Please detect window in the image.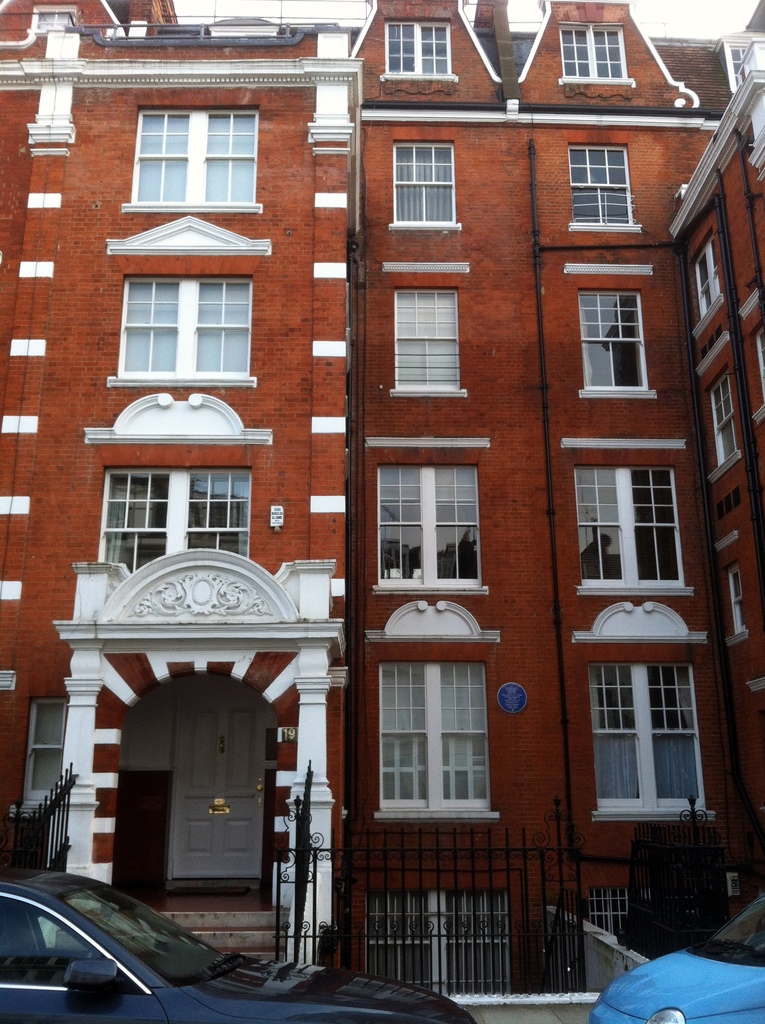
bbox=[368, 891, 510, 988].
